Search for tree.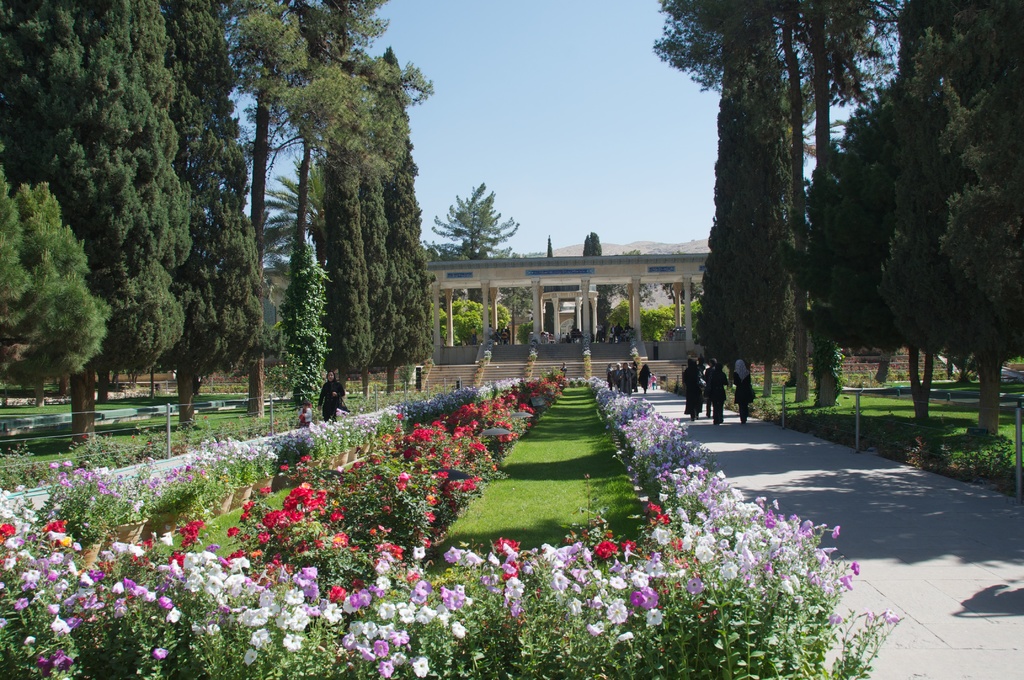
Found at Rect(653, 0, 909, 407).
